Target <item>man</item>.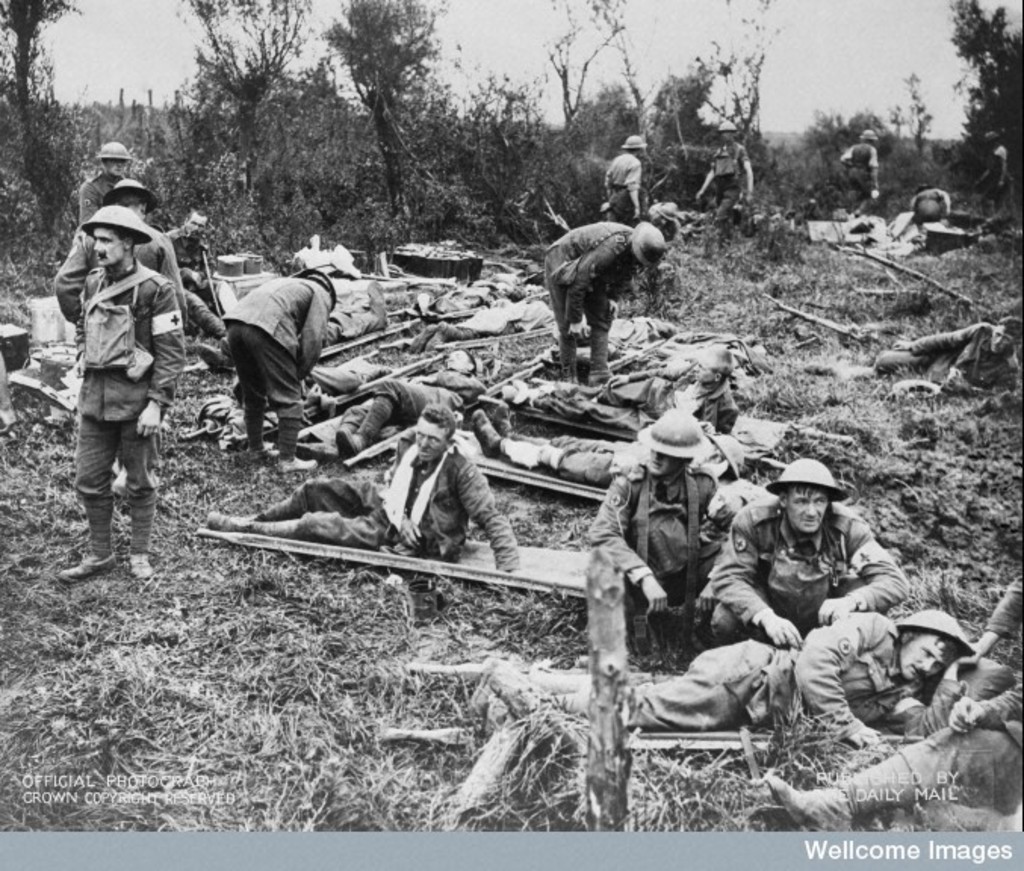
Target region: (x1=602, y1=133, x2=666, y2=230).
